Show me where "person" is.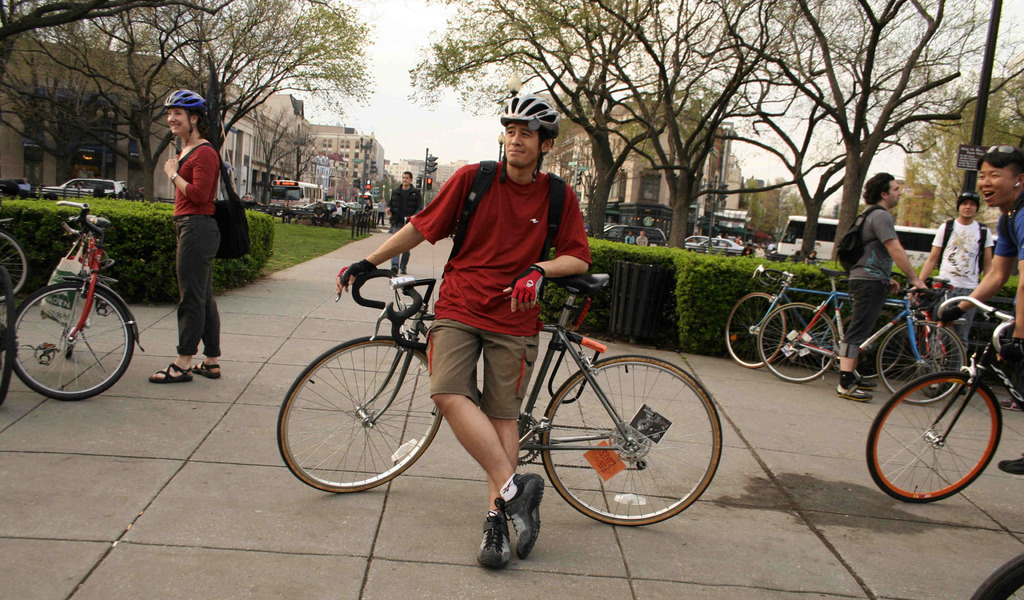
"person" is at <region>332, 95, 591, 573</region>.
